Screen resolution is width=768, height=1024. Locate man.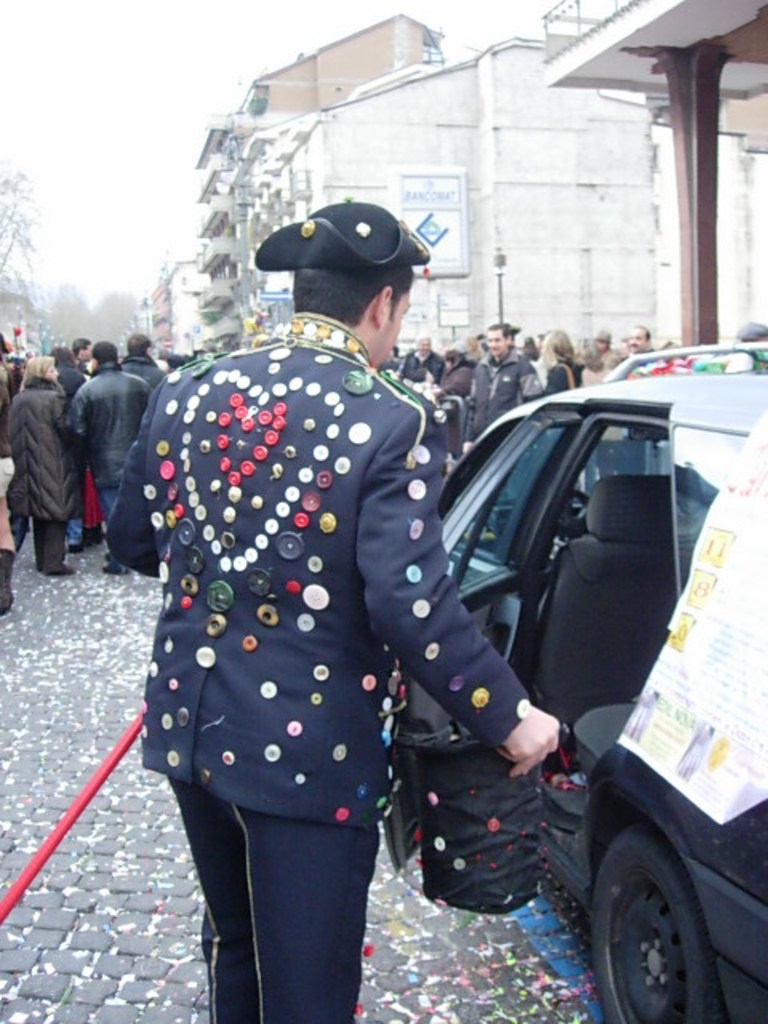
<region>627, 325, 653, 358</region>.
